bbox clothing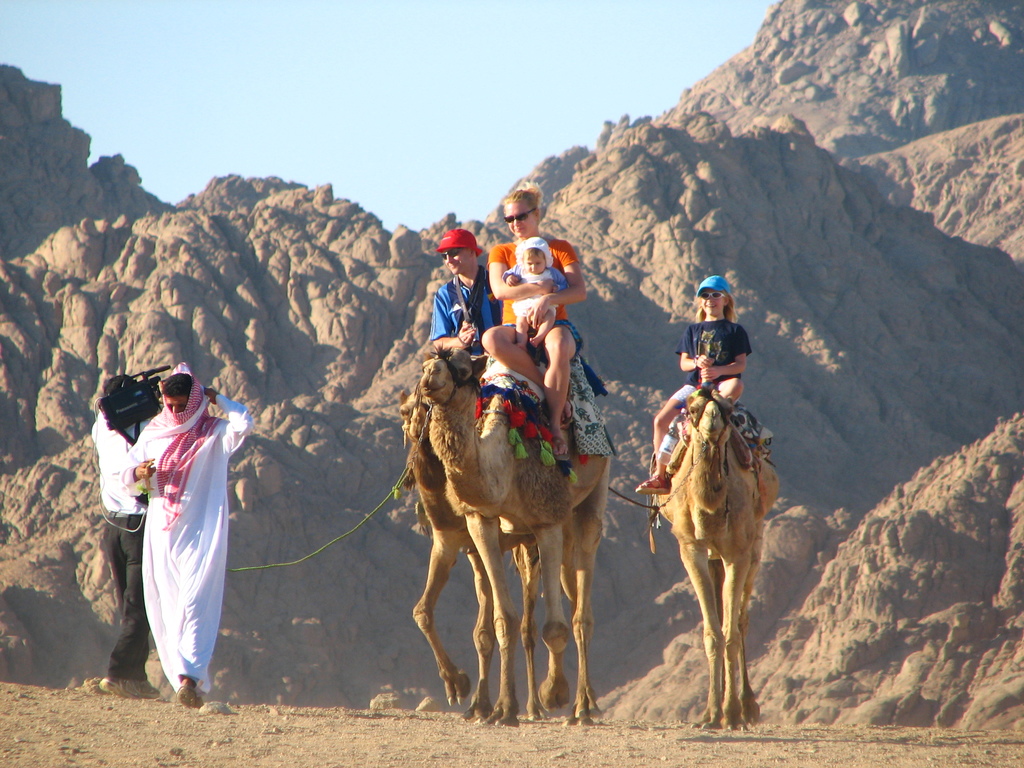
(x1=660, y1=323, x2=738, y2=424)
